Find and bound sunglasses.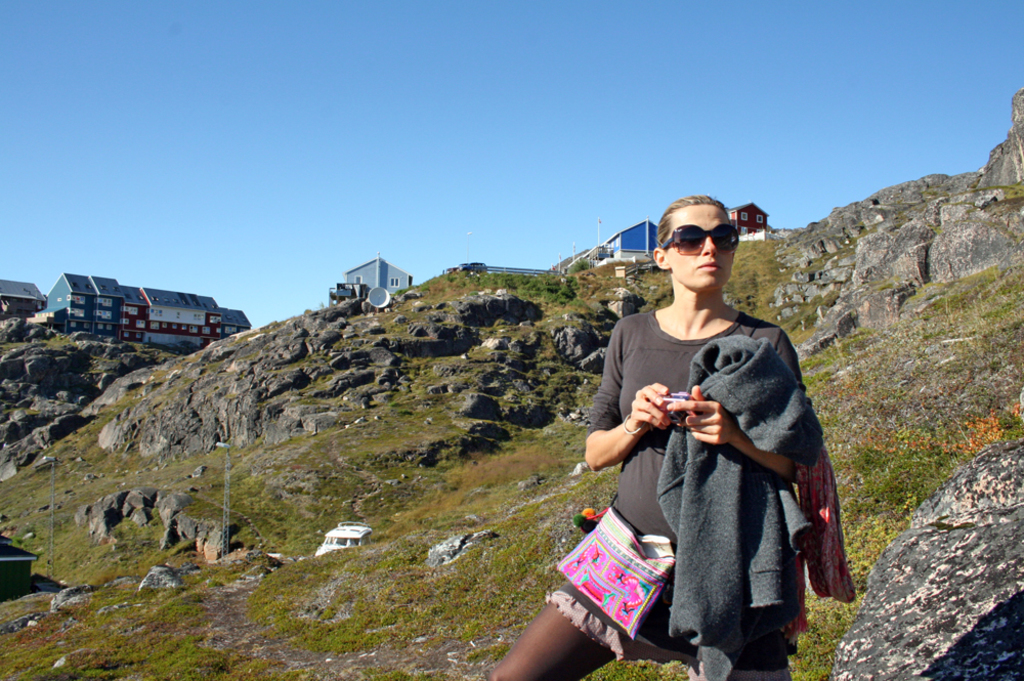
Bound: (left=657, top=226, right=736, bottom=256).
